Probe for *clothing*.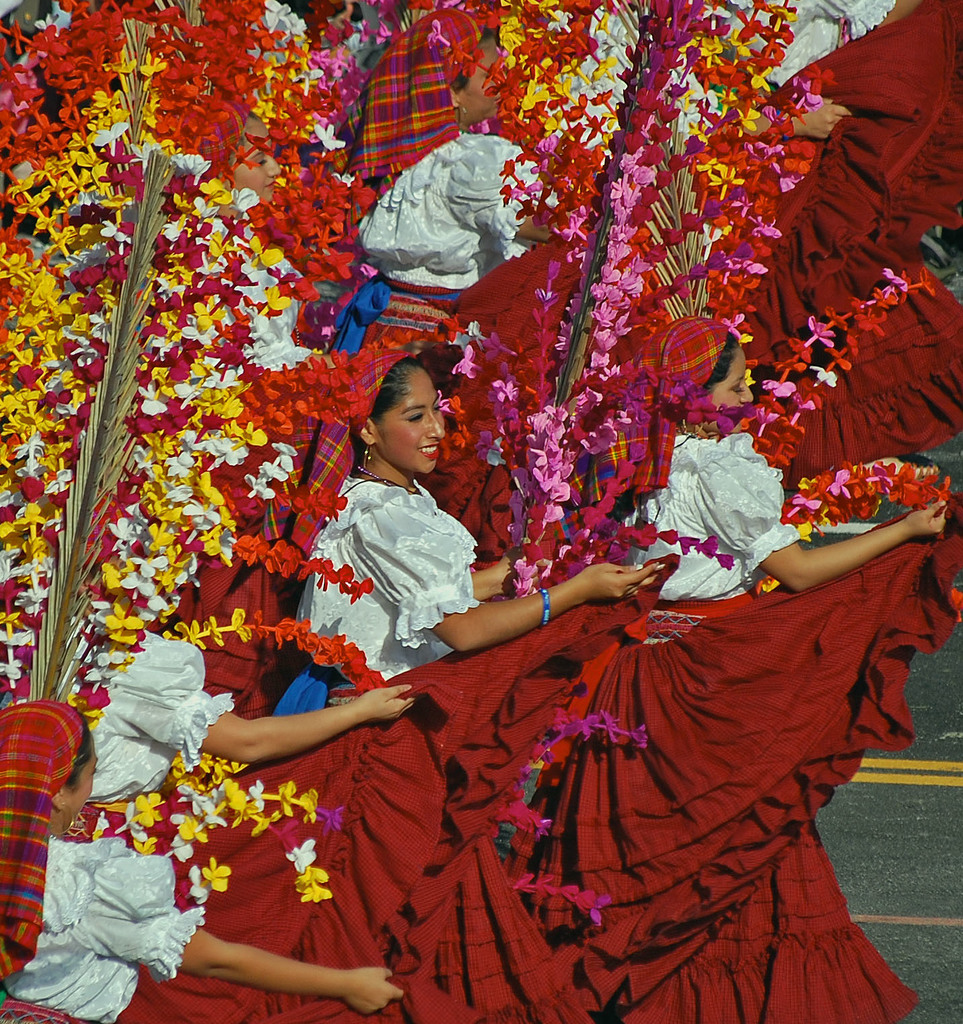
Probe result: <region>249, 461, 557, 722</region>.
